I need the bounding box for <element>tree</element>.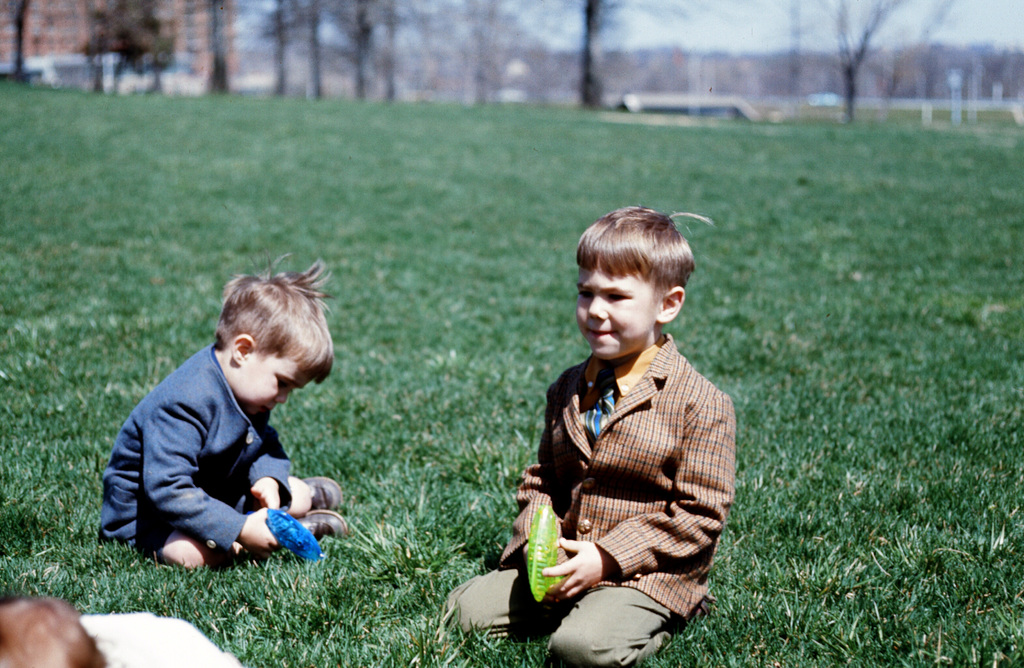
Here it is: bbox=[204, 0, 230, 96].
